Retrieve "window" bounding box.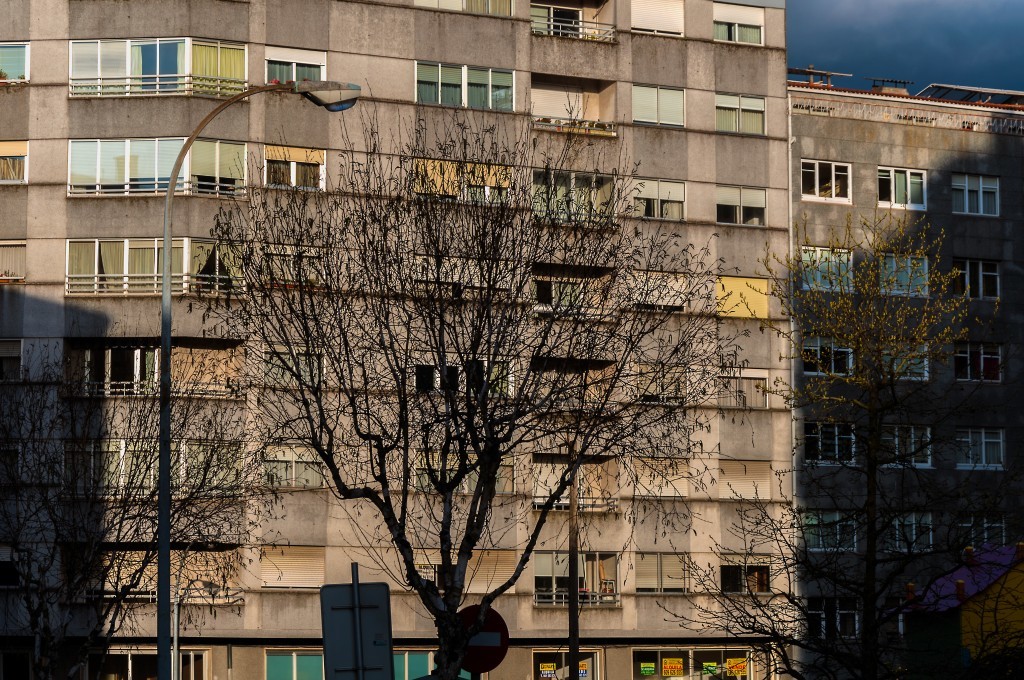
Bounding box: 67,138,248,202.
